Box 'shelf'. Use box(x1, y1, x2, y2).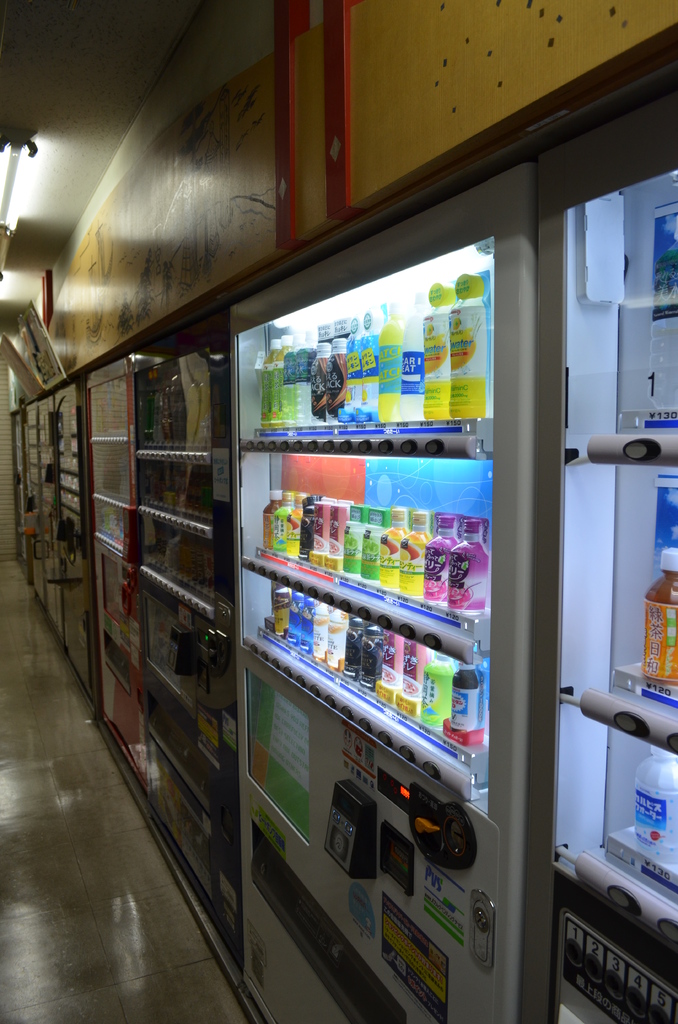
box(516, 115, 677, 1023).
